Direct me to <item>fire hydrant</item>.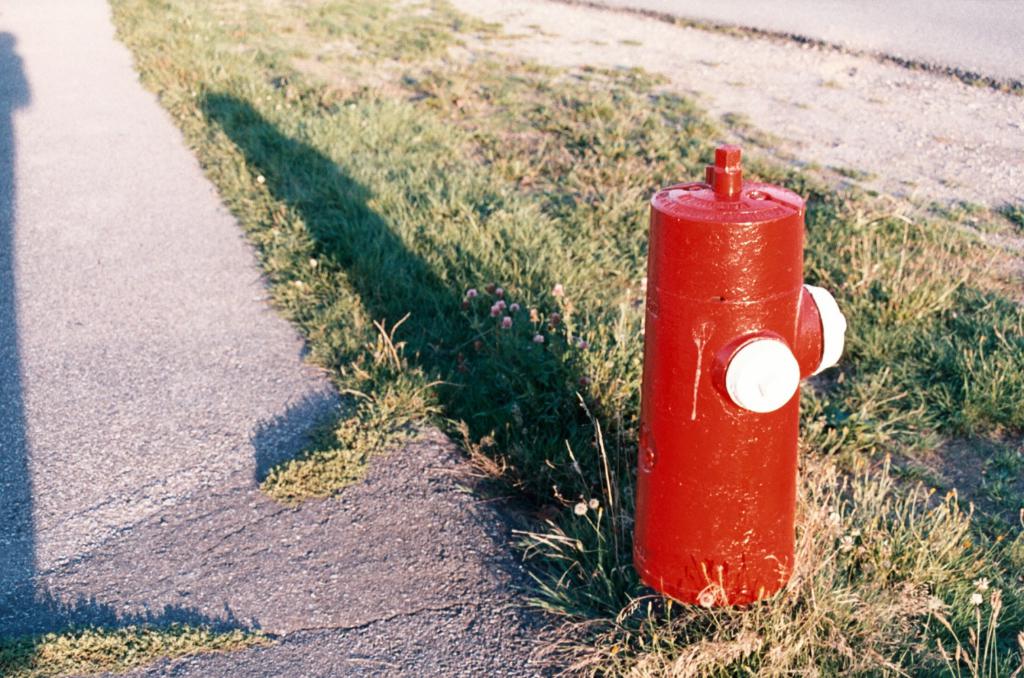
Direction: {"x1": 631, "y1": 147, "x2": 835, "y2": 610}.
